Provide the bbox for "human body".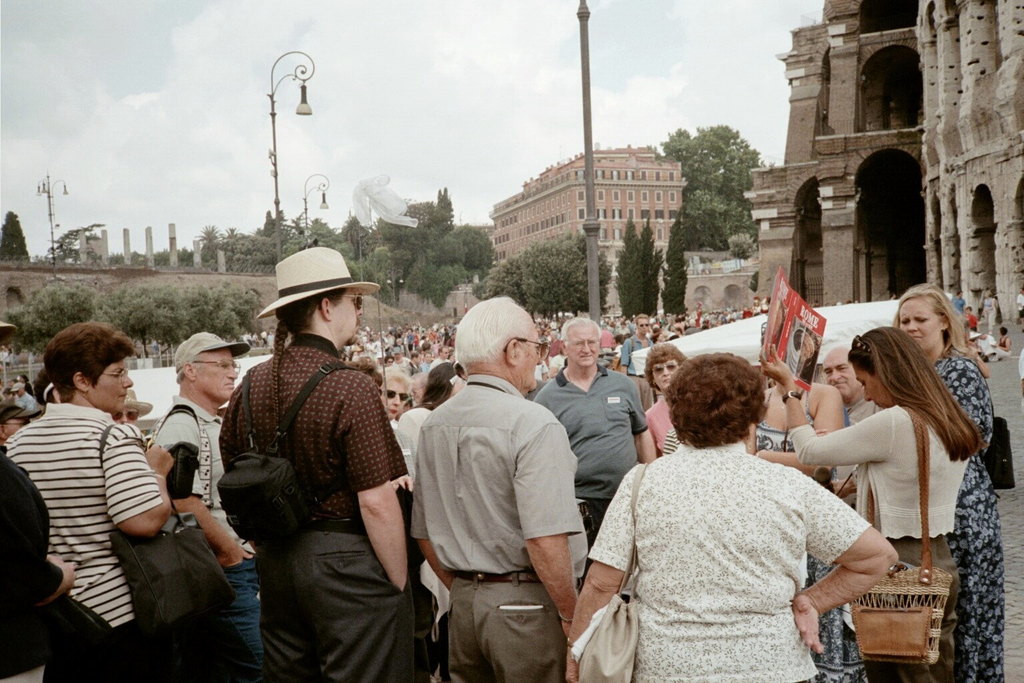
<region>529, 297, 641, 540</region>.
